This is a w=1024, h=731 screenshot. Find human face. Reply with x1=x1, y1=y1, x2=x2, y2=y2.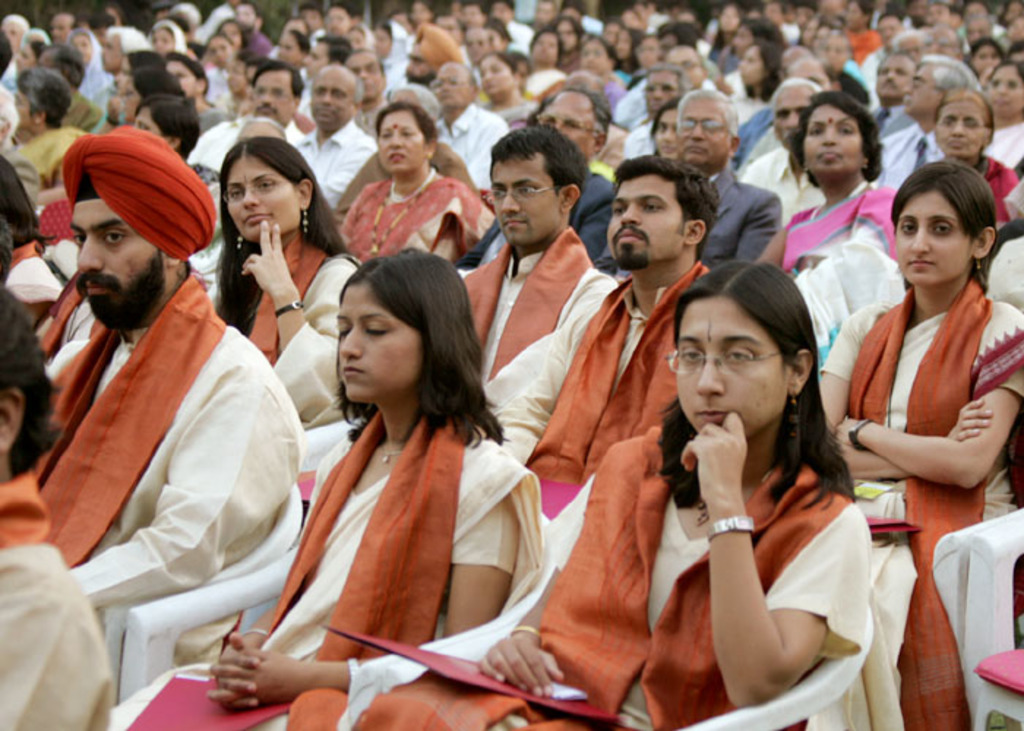
x1=671, y1=306, x2=794, y2=431.
